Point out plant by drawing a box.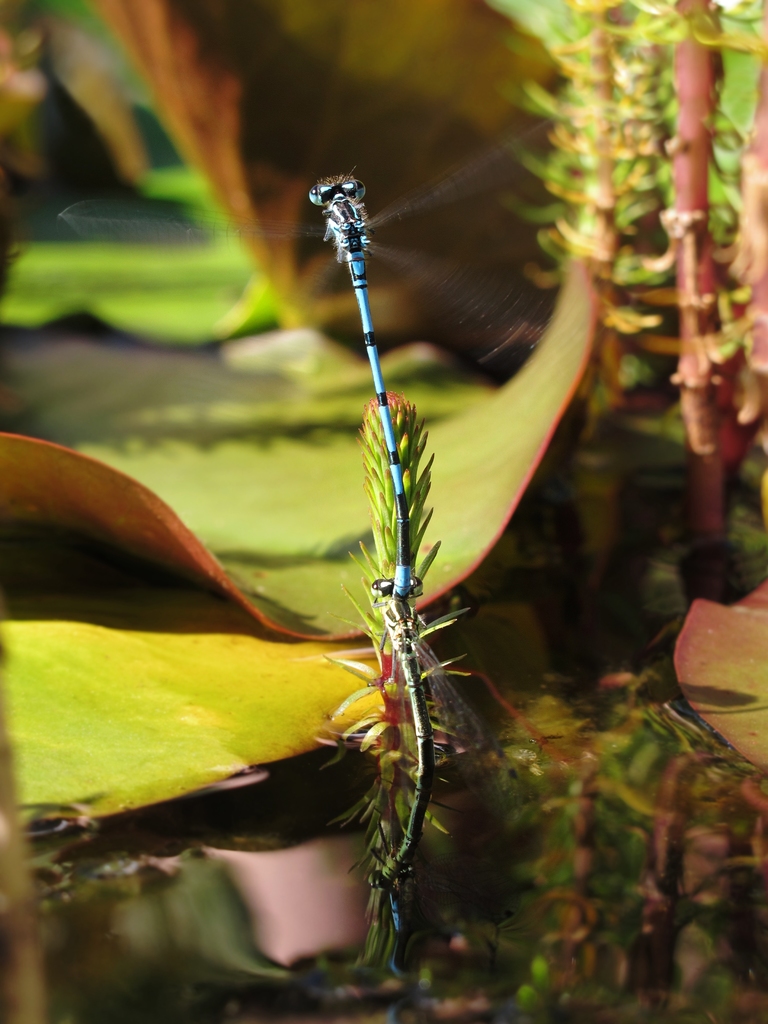
0:150:326:355.
